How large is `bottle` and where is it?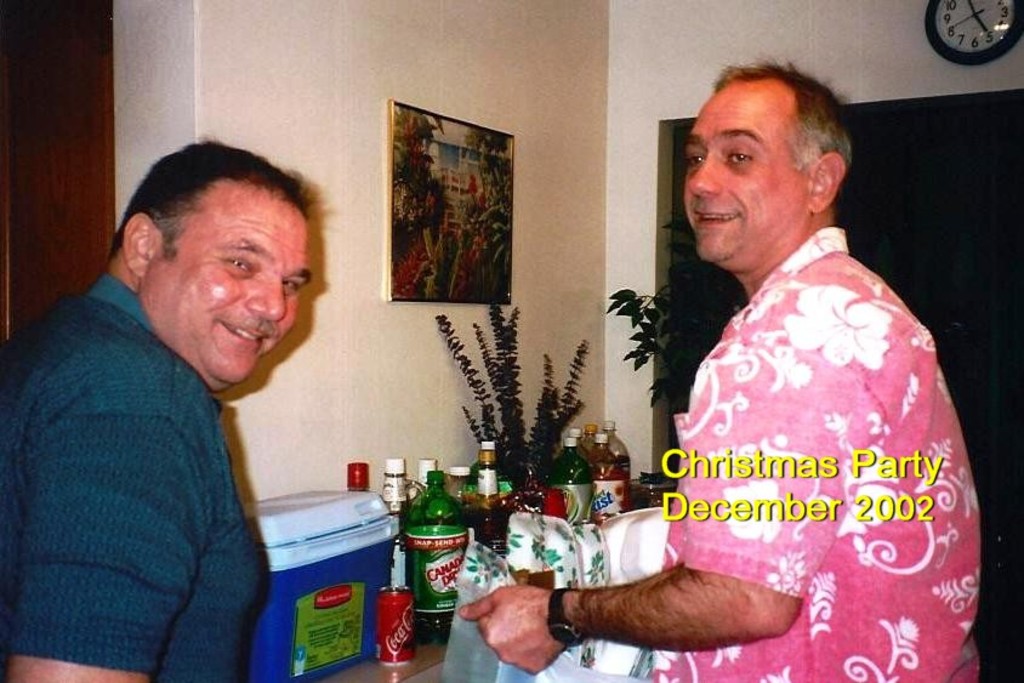
Bounding box: x1=364, y1=592, x2=414, y2=668.
